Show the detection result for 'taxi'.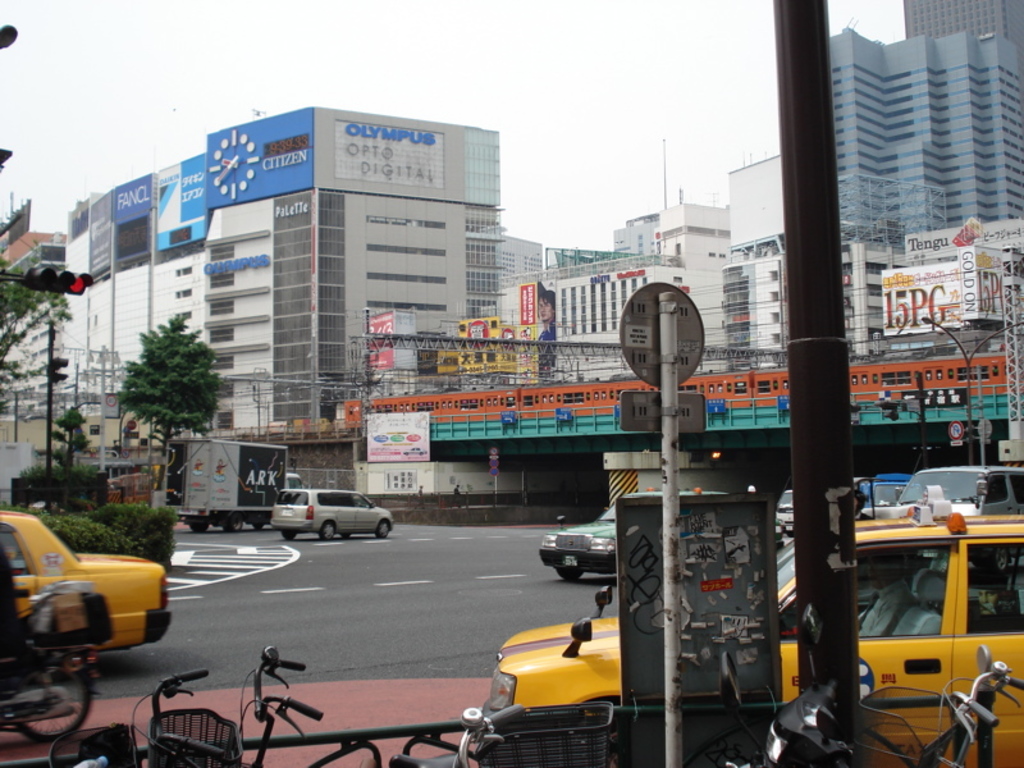
Rect(479, 485, 1023, 764).
